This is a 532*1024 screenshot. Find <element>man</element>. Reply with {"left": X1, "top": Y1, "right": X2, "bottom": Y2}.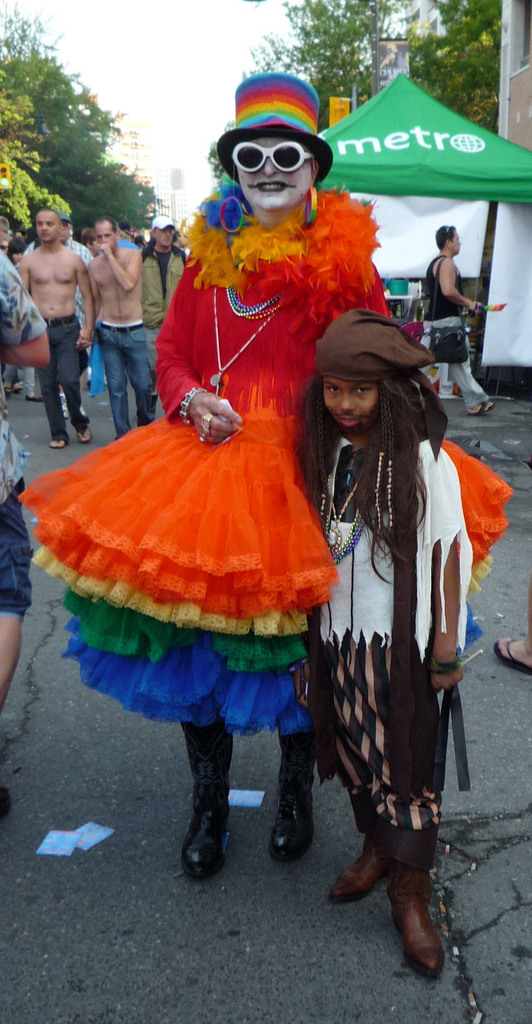
{"left": 422, "top": 222, "right": 492, "bottom": 418}.
